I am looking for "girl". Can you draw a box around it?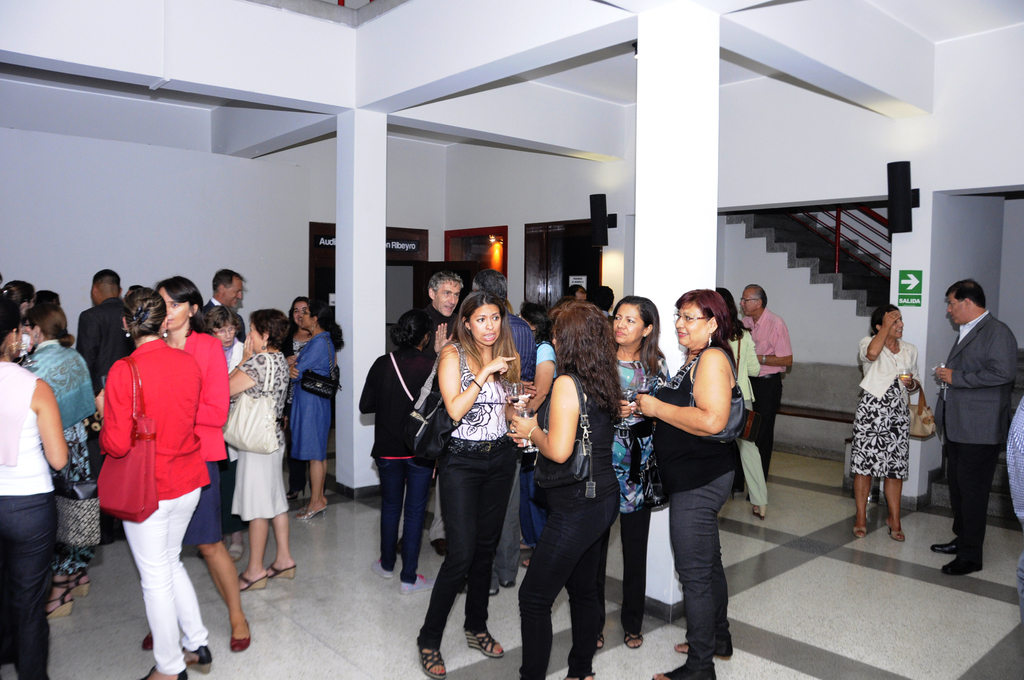
Sure, the bounding box is crop(640, 284, 745, 677).
